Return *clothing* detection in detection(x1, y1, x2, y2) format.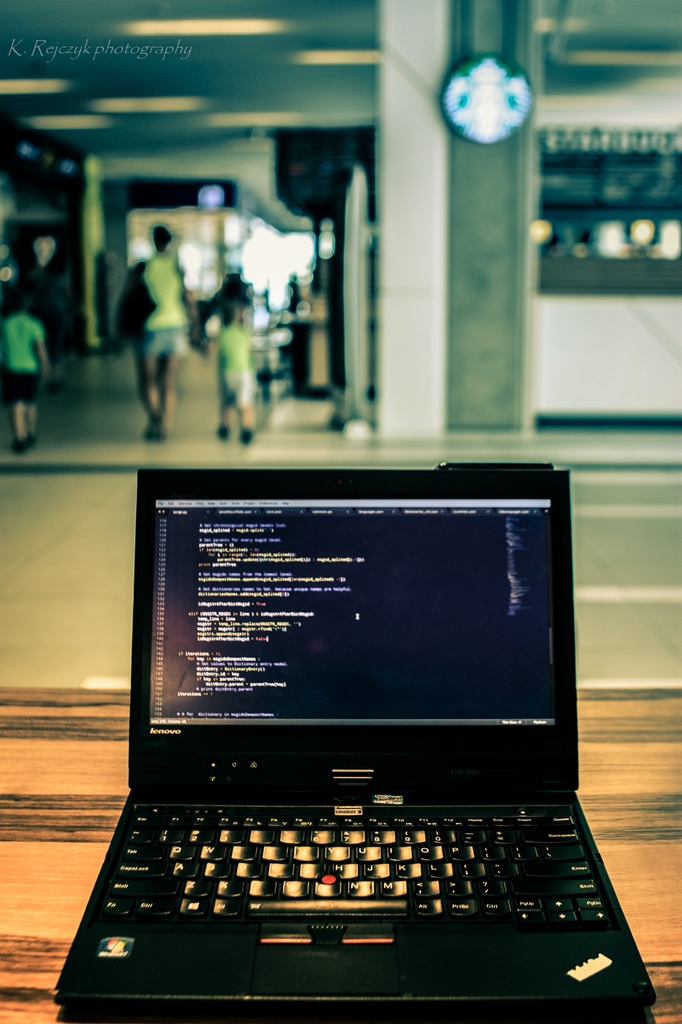
detection(0, 314, 44, 408).
